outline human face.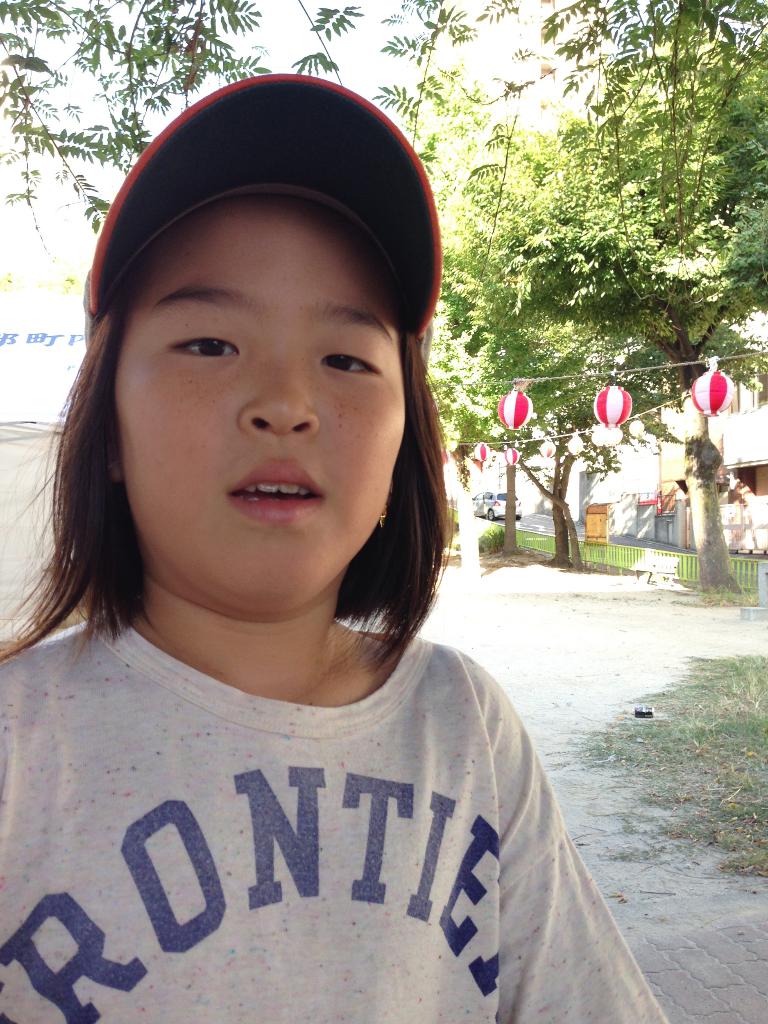
Outline: pyautogui.locateOnScreen(114, 192, 411, 603).
